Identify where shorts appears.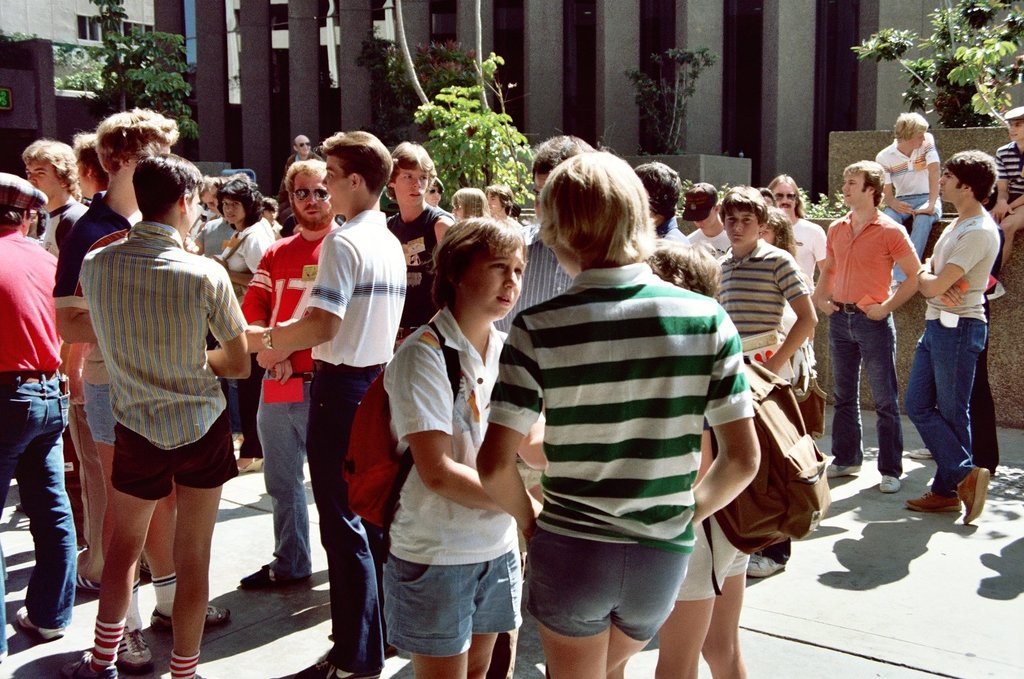
Appears at 675, 513, 749, 600.
